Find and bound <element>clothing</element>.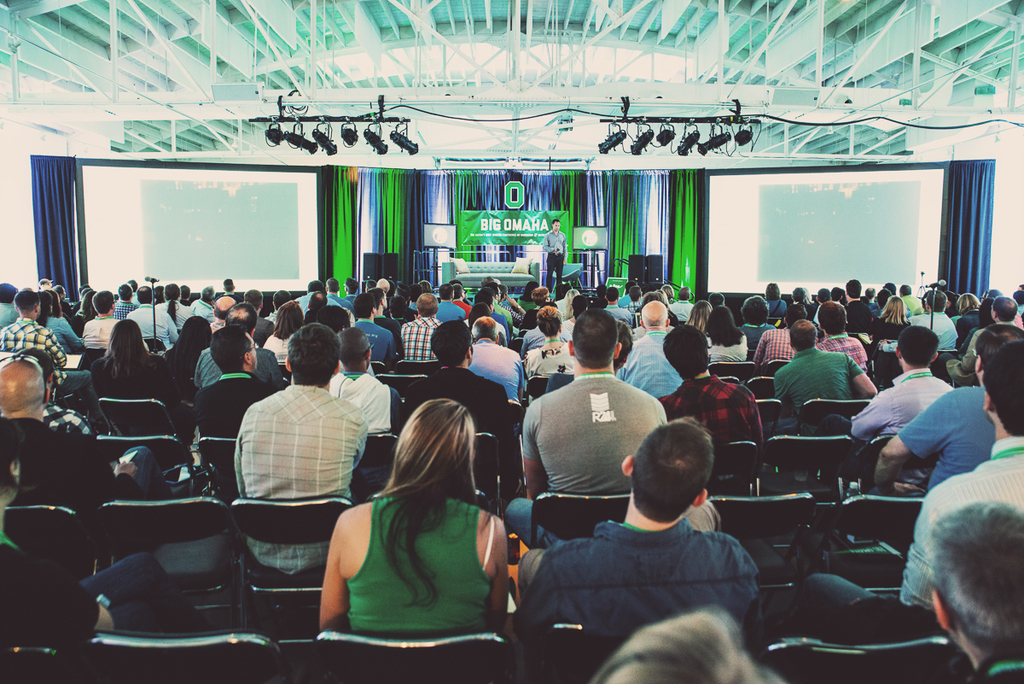
Bound: l=813, t=334, r=872, b=375.
